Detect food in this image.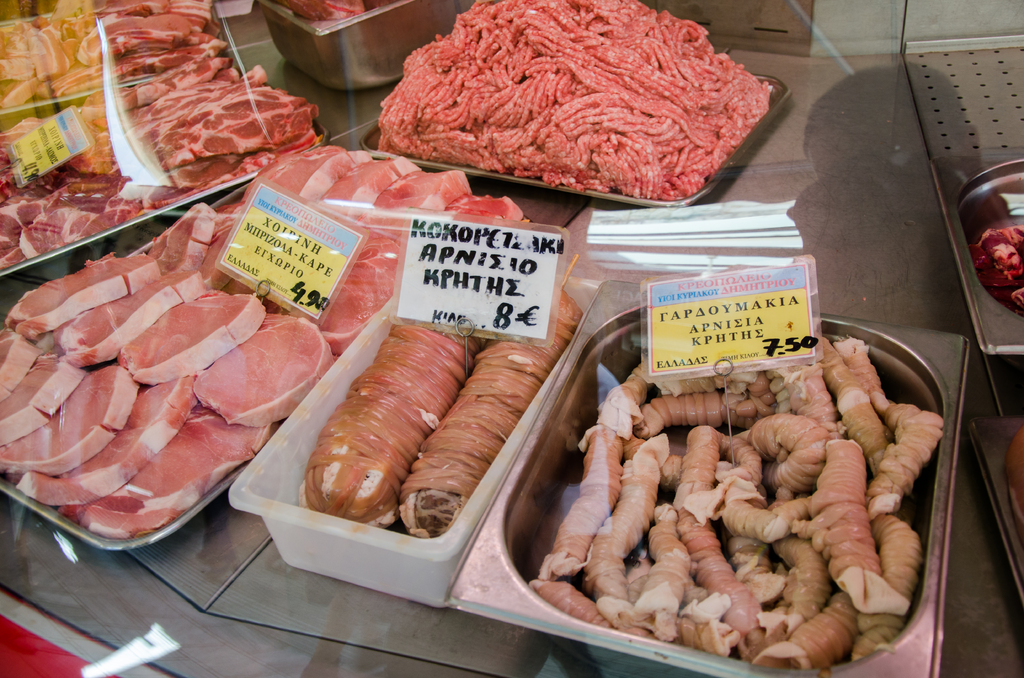
Detection: {"left": 302, "top": 302, "right": 588, "bottom": 545}.
